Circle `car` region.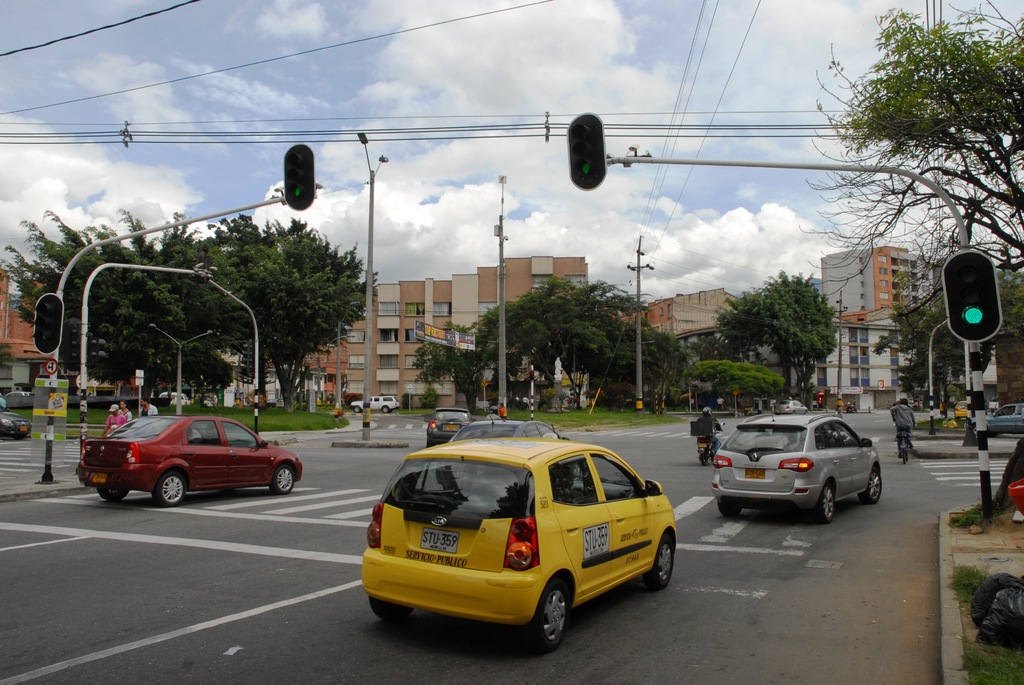
Region: {"x1": 358, "y1": 434, "x2": 679, "y2": 643}.
